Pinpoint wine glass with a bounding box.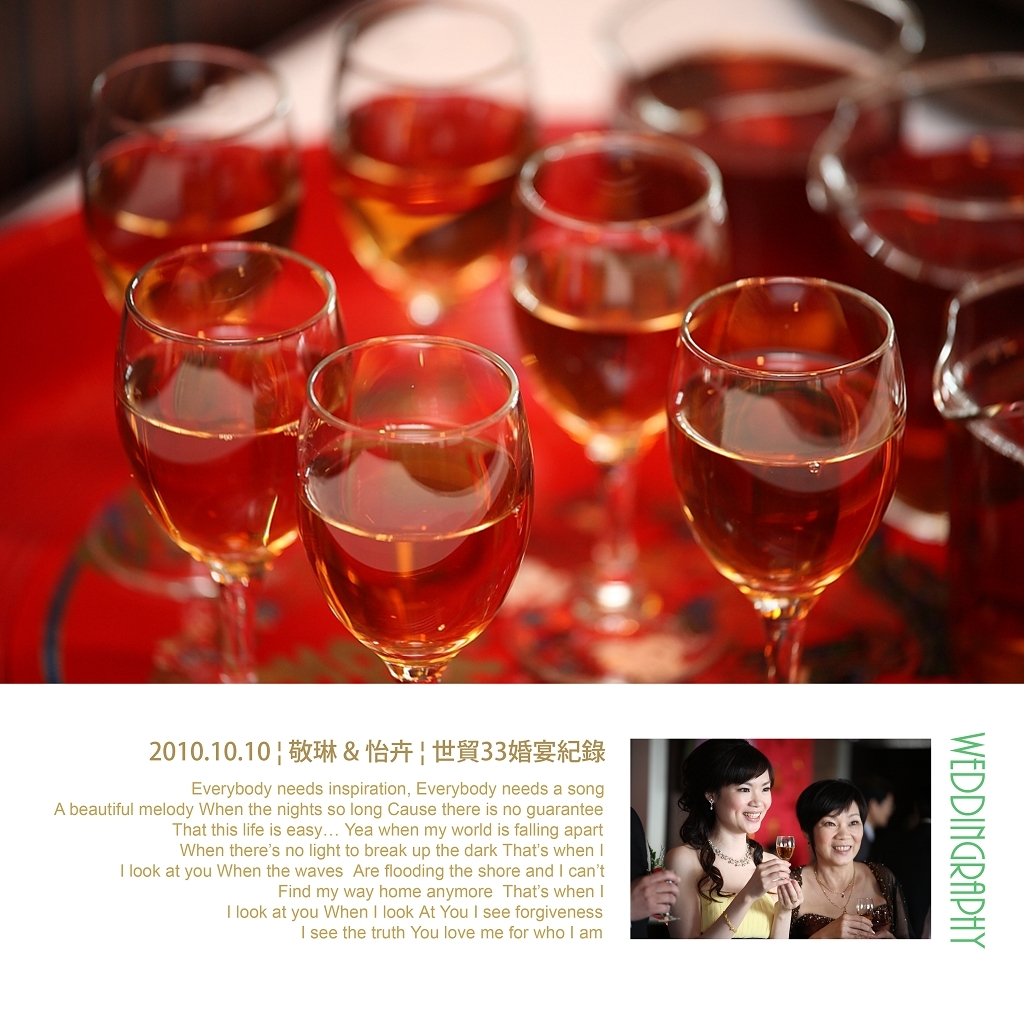
BBox(112, 236, 335, 681).
